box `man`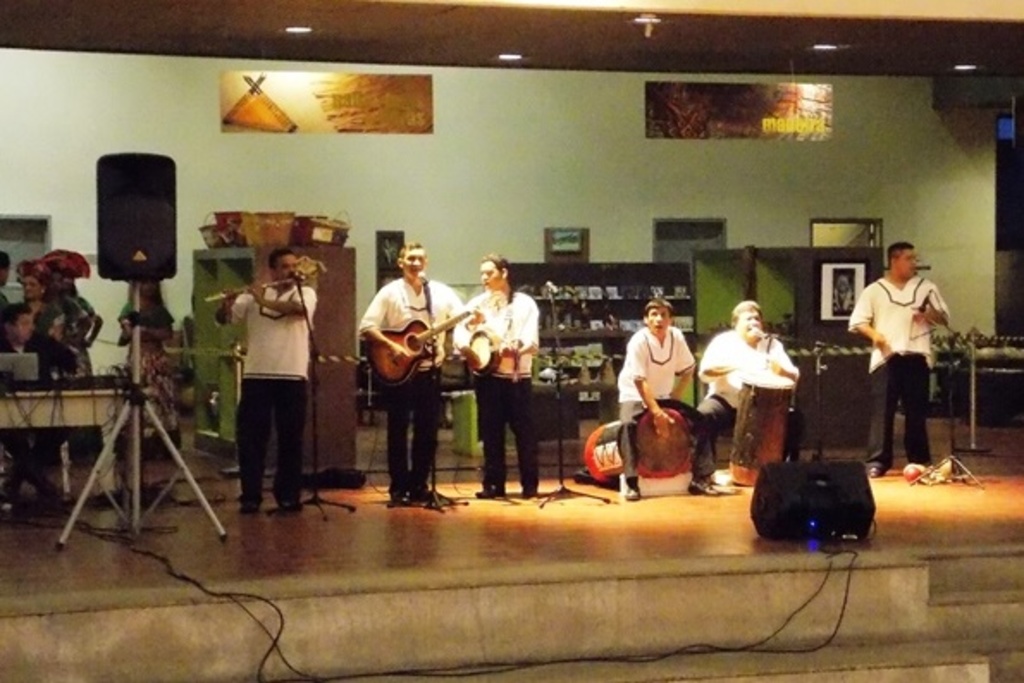
detection(358, 246, 484, 509)
